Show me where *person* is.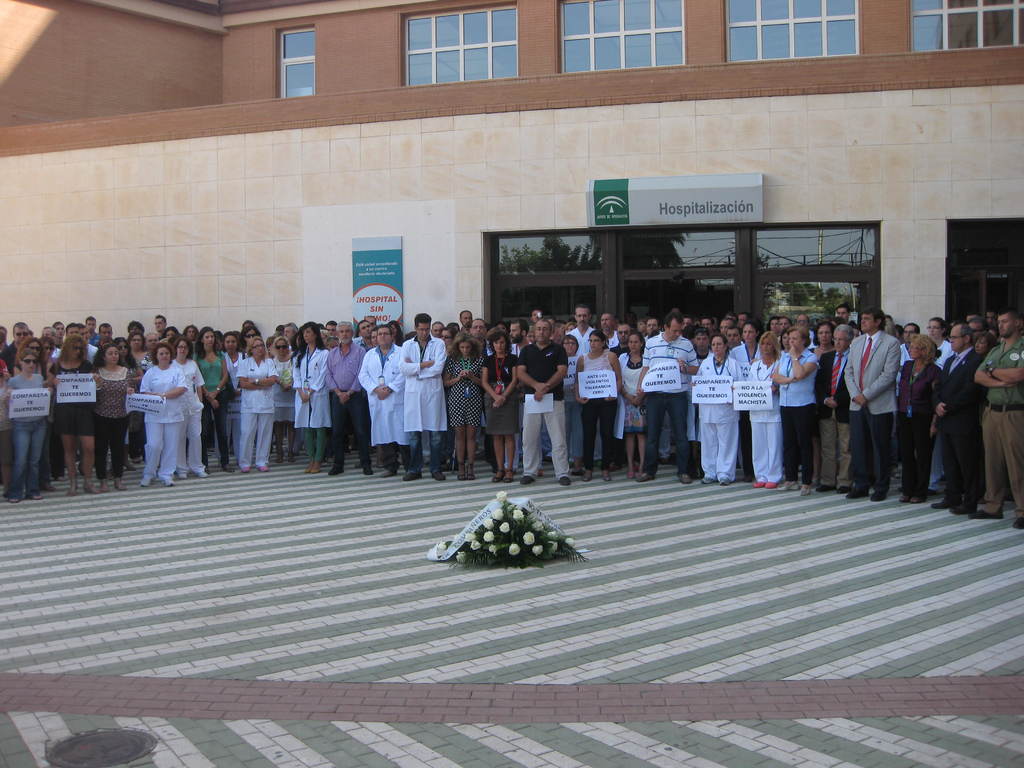
*person* is at 289, 329, 303, 355.
